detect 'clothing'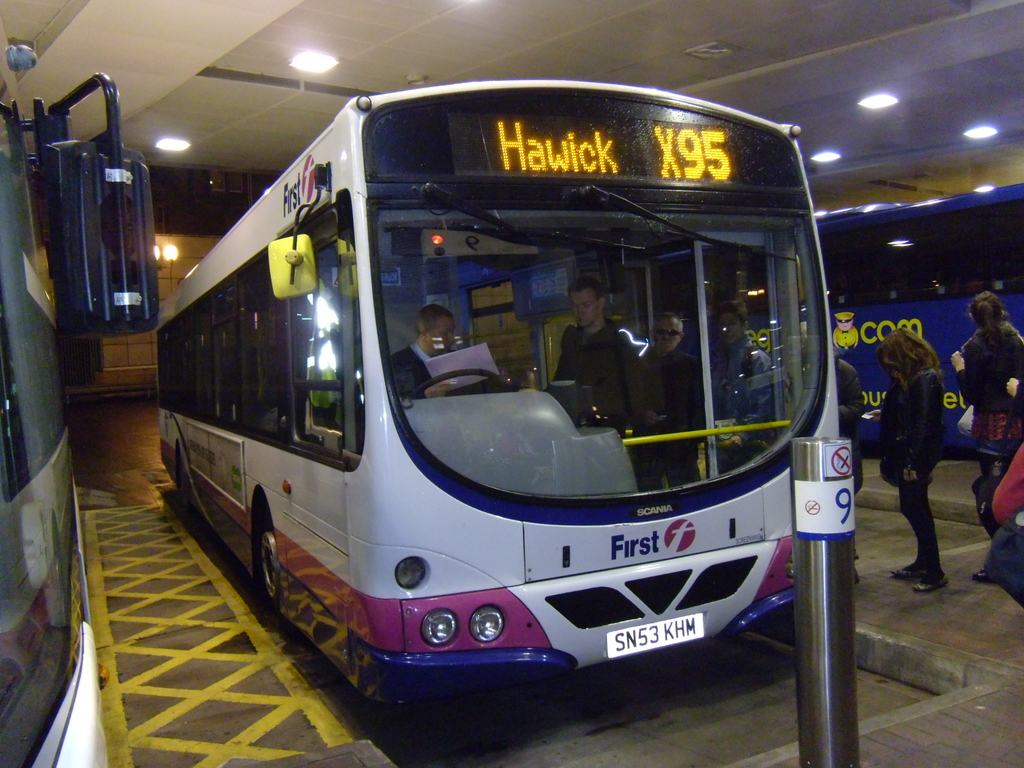
select_region(546, 316, 655, 424)
